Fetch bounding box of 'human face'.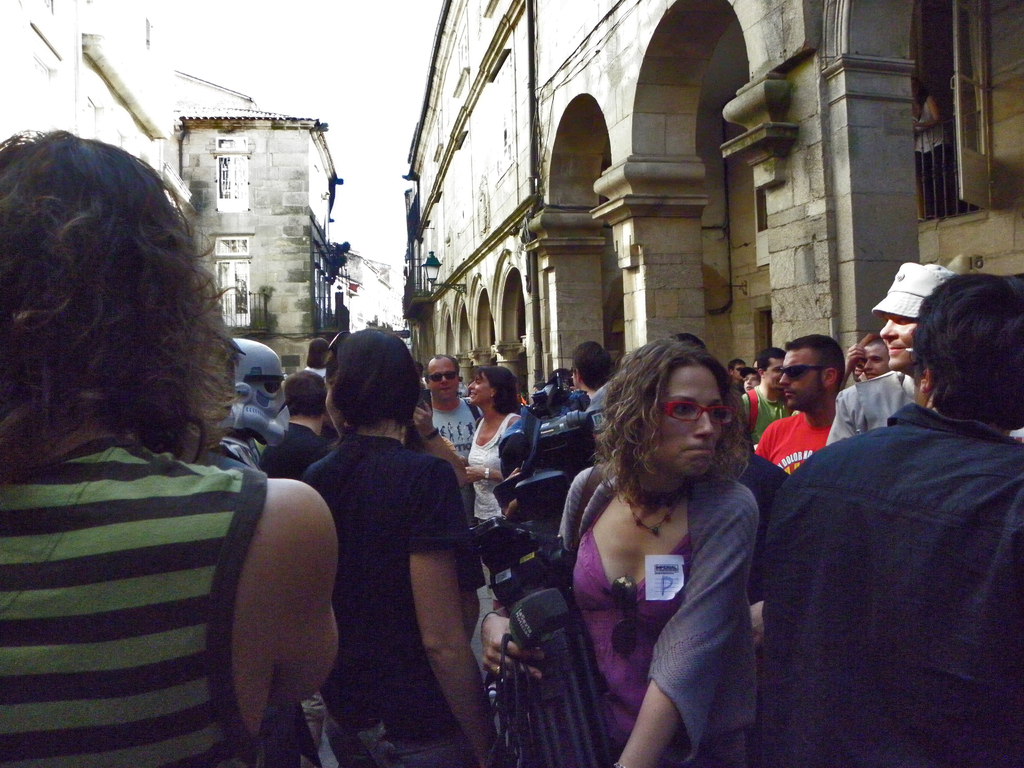
Bbox: [655, 368, 728, 481].
